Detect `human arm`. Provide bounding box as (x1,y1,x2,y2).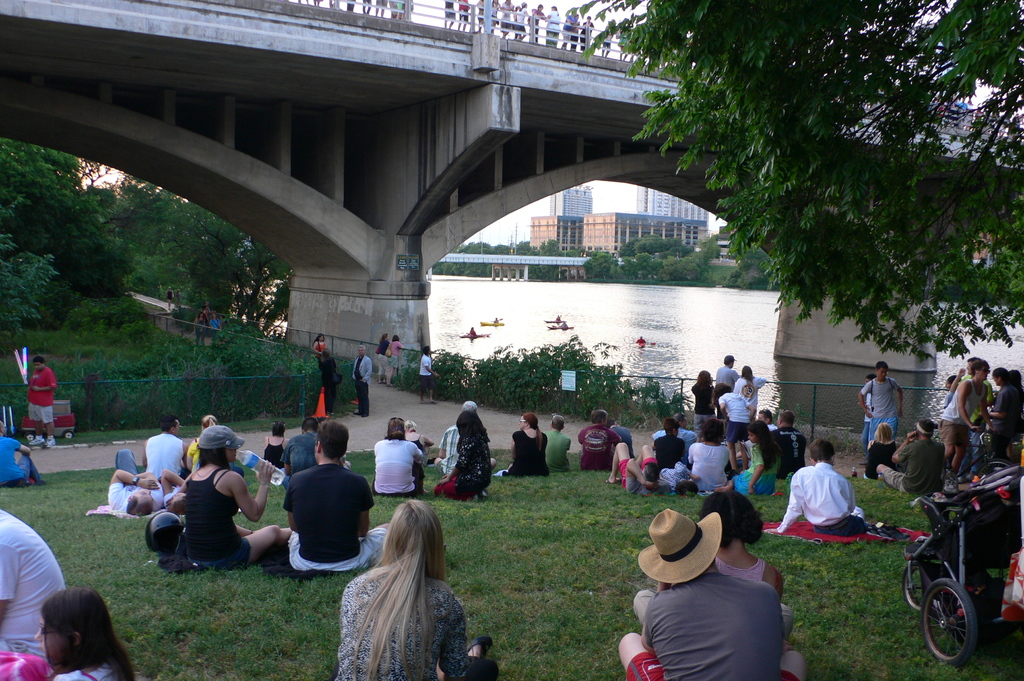
(412,442,424,464).
